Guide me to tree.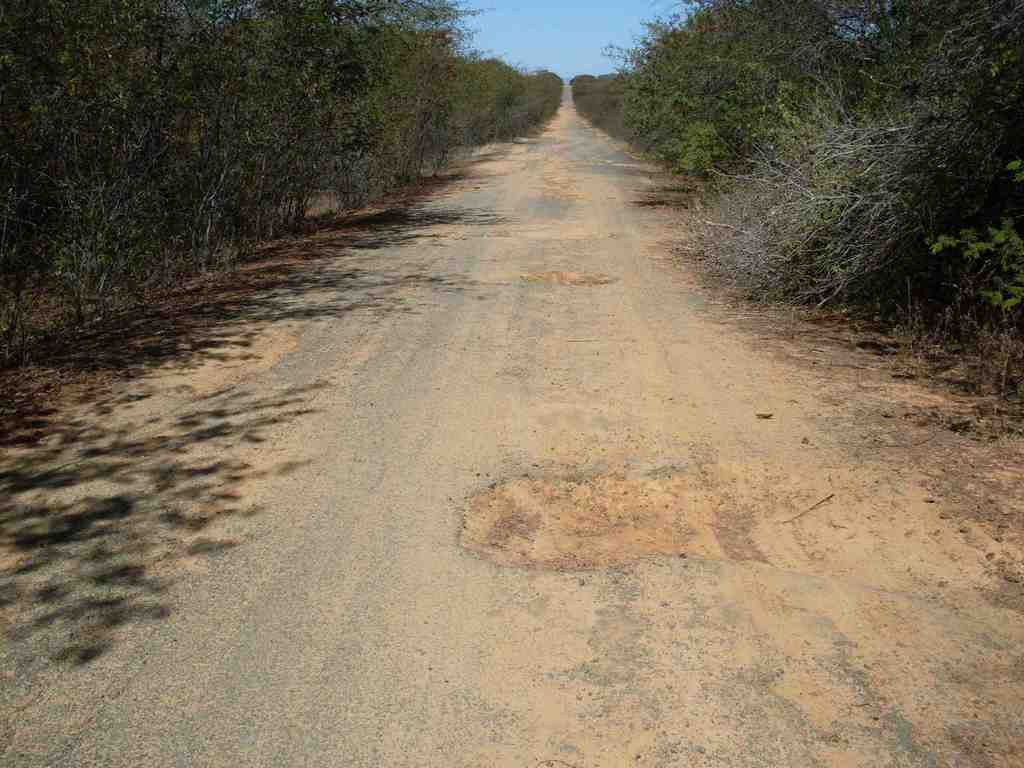
Guidance: Rect(527, 69, 559, 135).
